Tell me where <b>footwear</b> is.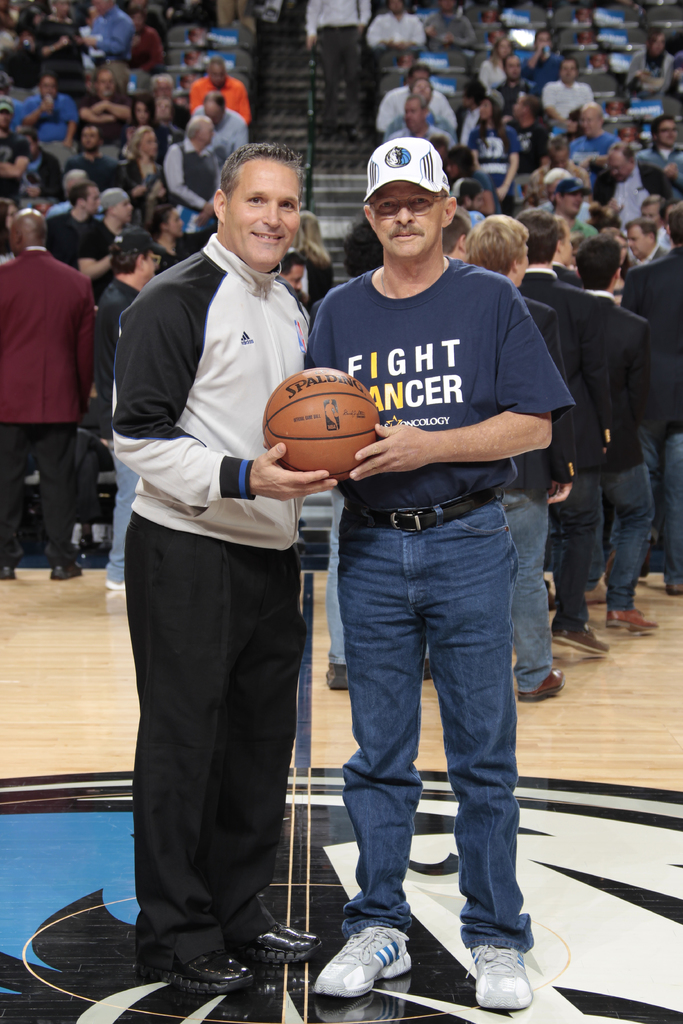
<b>footwear</b> is at bbox=(52, 560, 83, 581).
